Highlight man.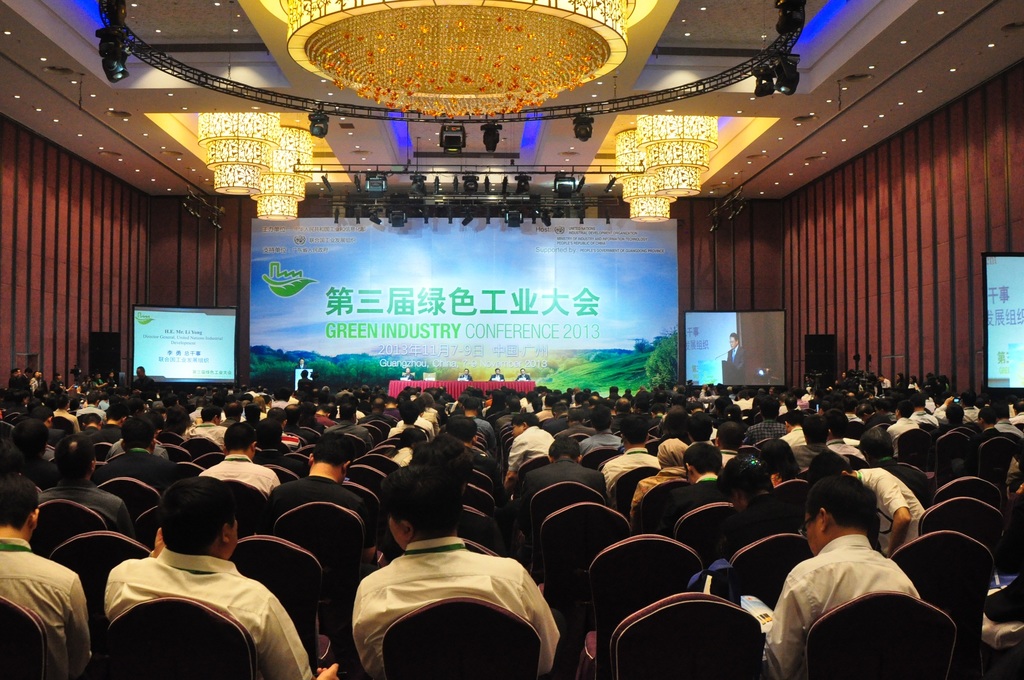
Highlighted region: 131:364:157:398.
